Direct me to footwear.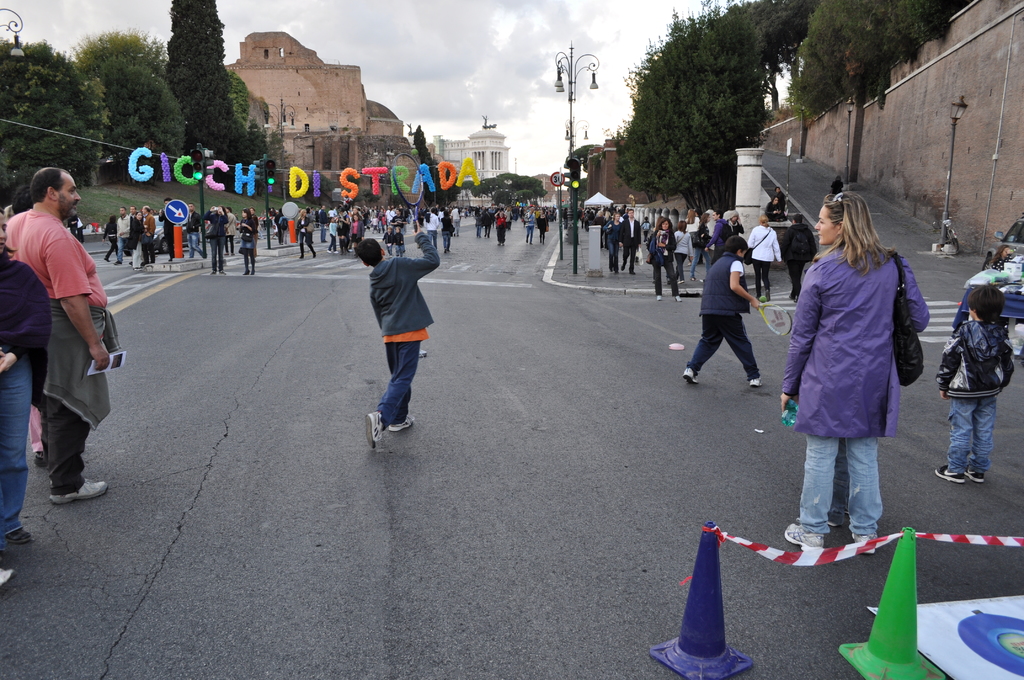
Direction: box=[0, 567, 17, 587].
